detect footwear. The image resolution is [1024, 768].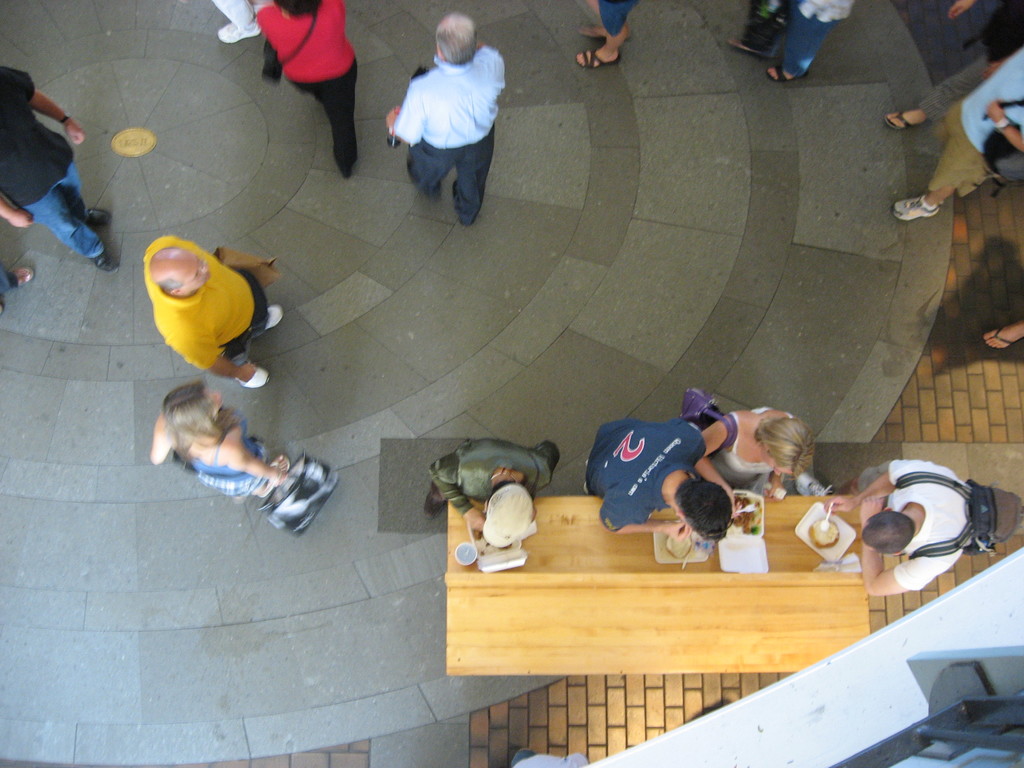
select_region(266, 301, 282, 328).
